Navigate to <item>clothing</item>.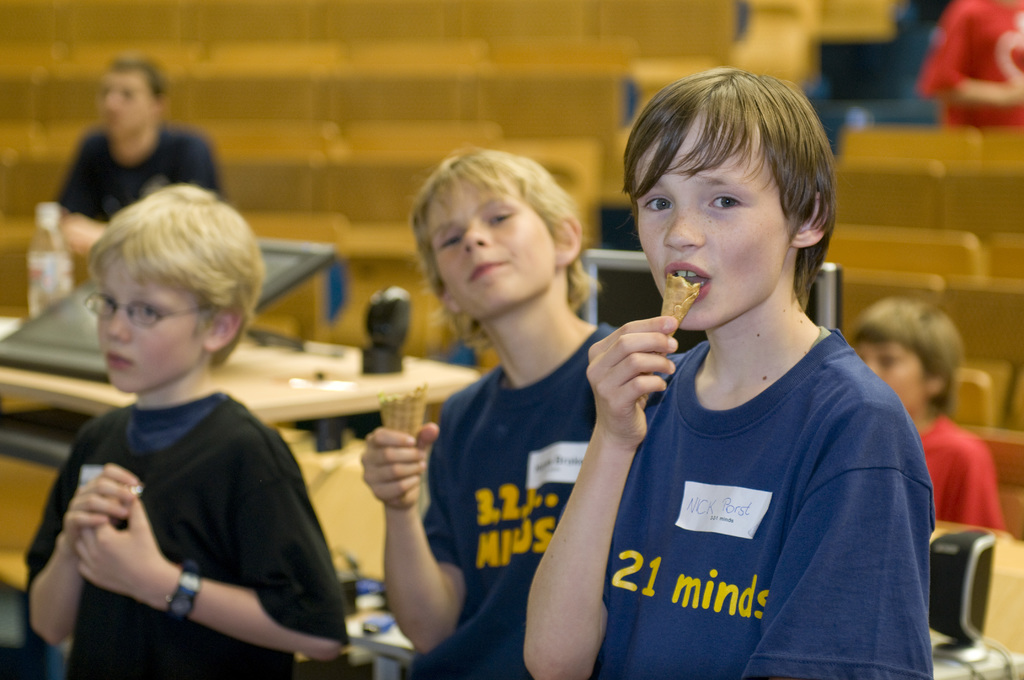
Navigation target: <region>405, 318, 616, 679</region>.
